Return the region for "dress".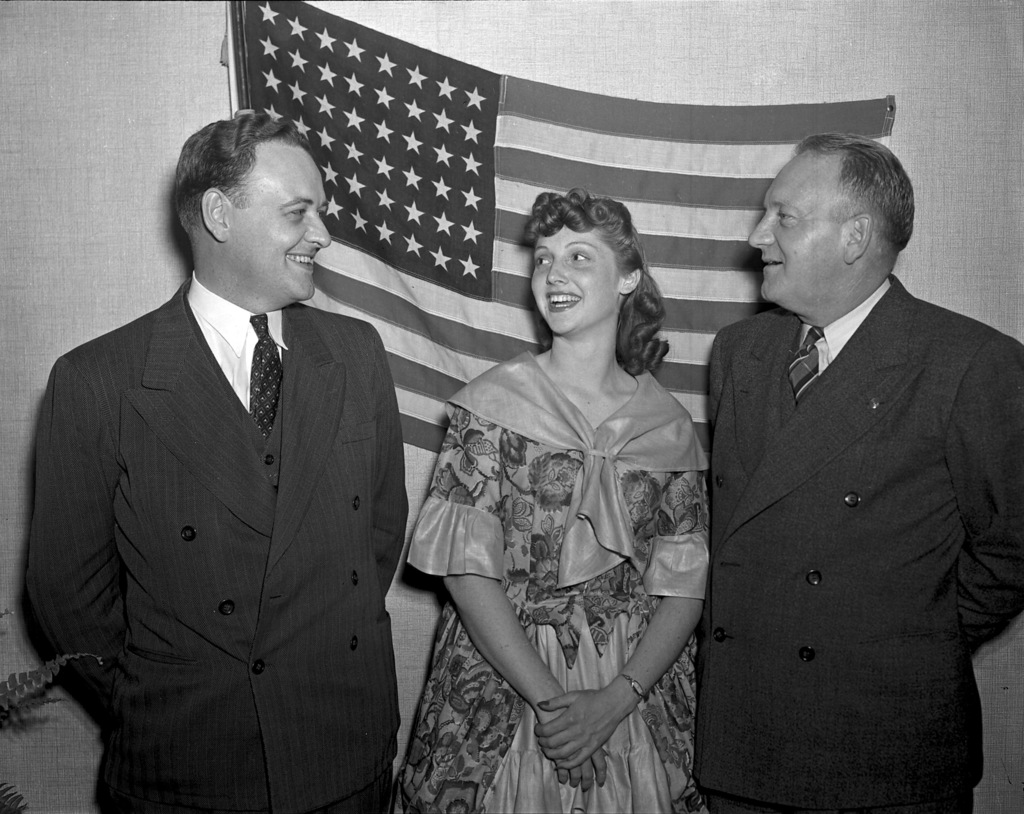
BBox(395, 350, 712, 813).
